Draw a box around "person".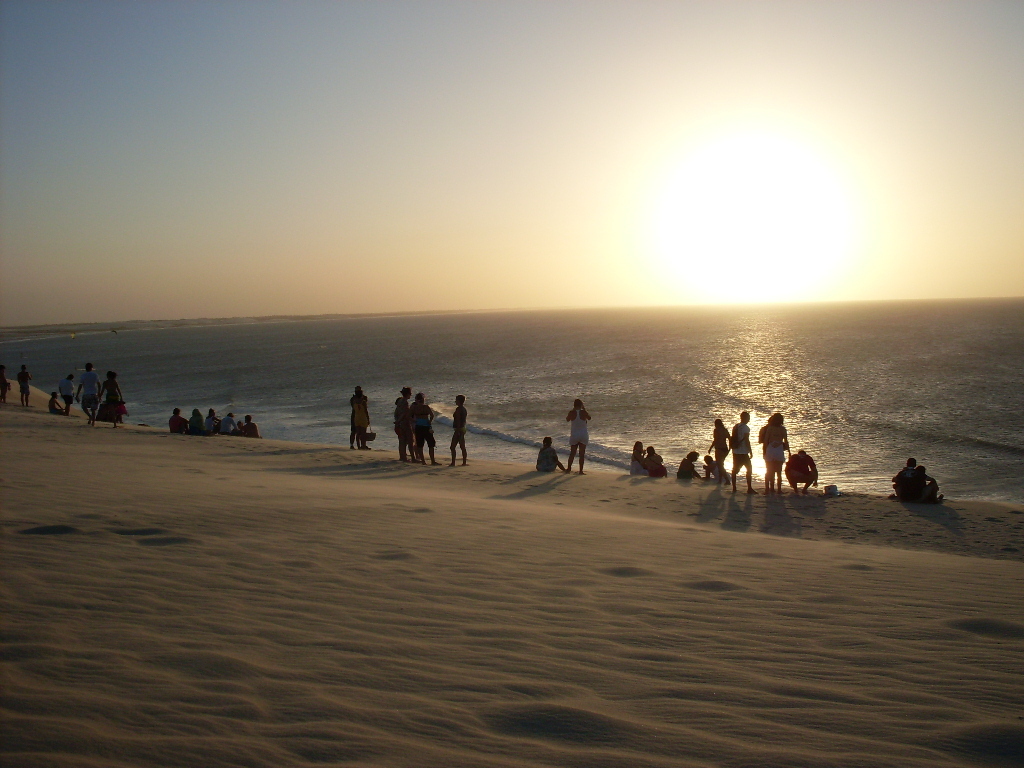
x1=631, y1=439, x2=647, y2=476.
